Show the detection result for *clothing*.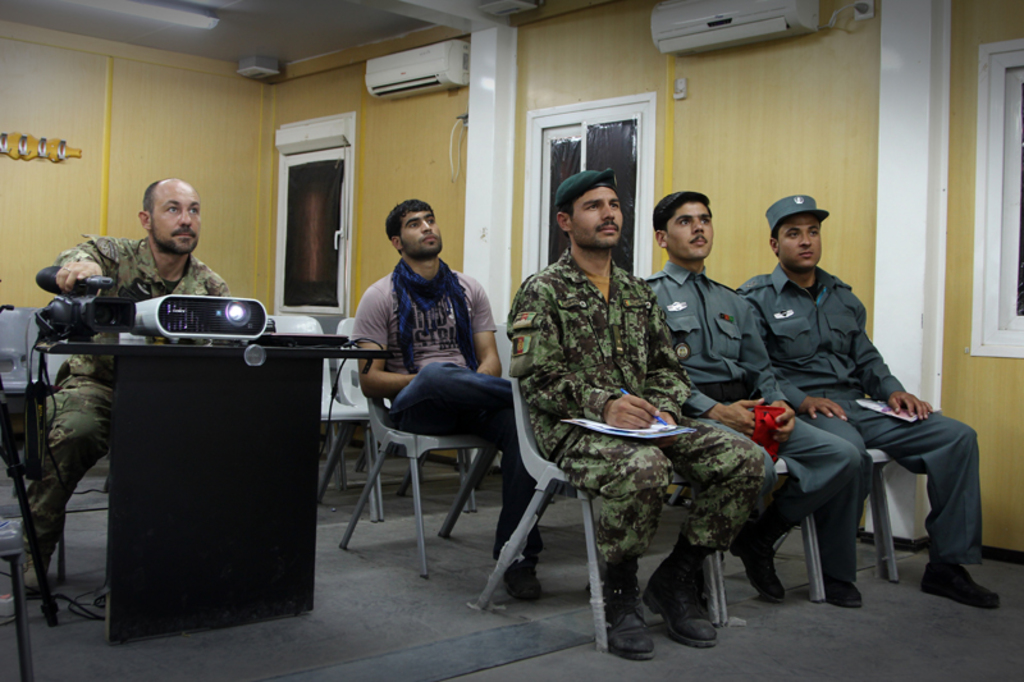
<region>730, 207, 969, 609</region>.
